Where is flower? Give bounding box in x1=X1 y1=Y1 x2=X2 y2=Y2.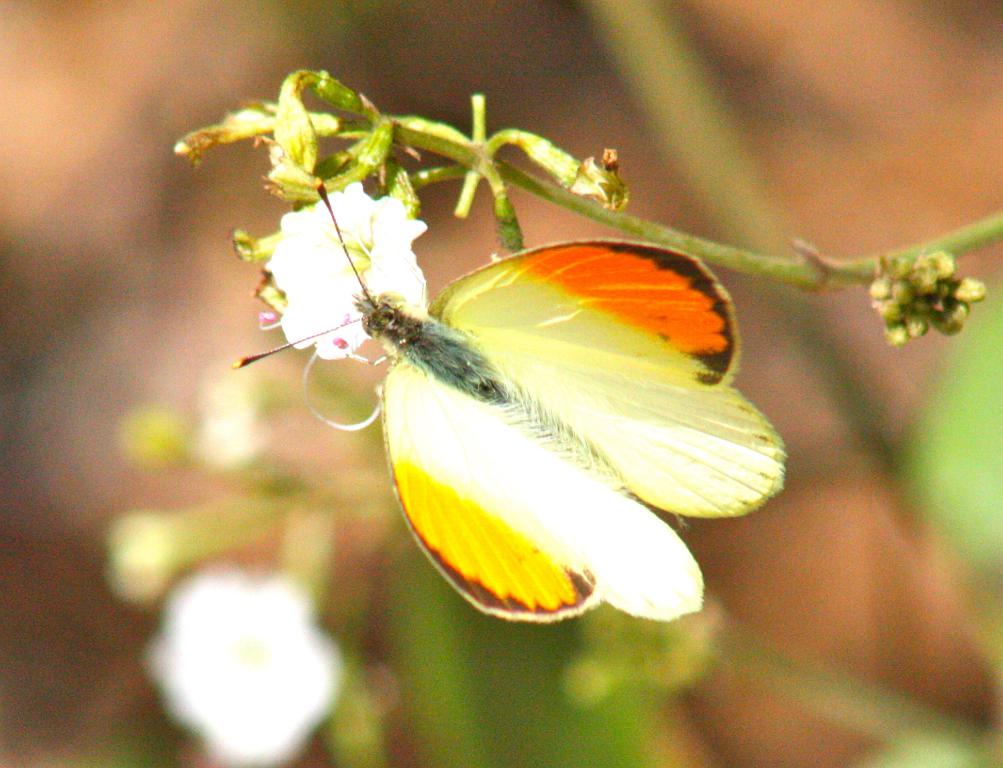
x1=149 y1=569 x2=336 y2=767.
